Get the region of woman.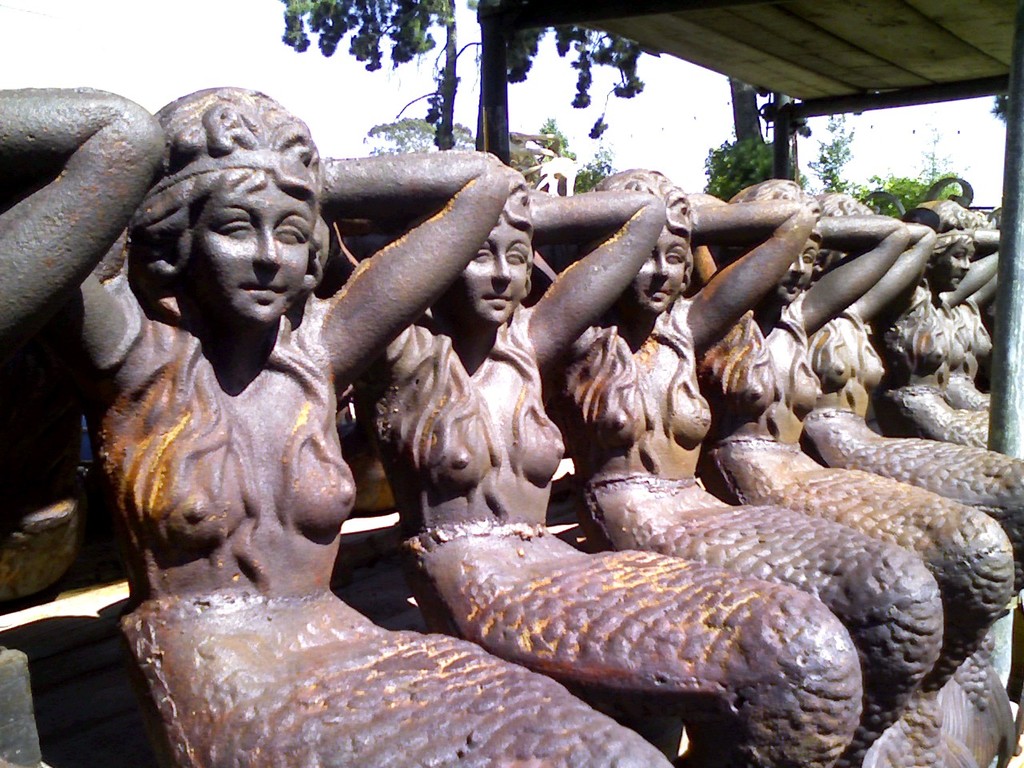
pyautogui.locateOnScreen(694, 172, 1023, 746).
